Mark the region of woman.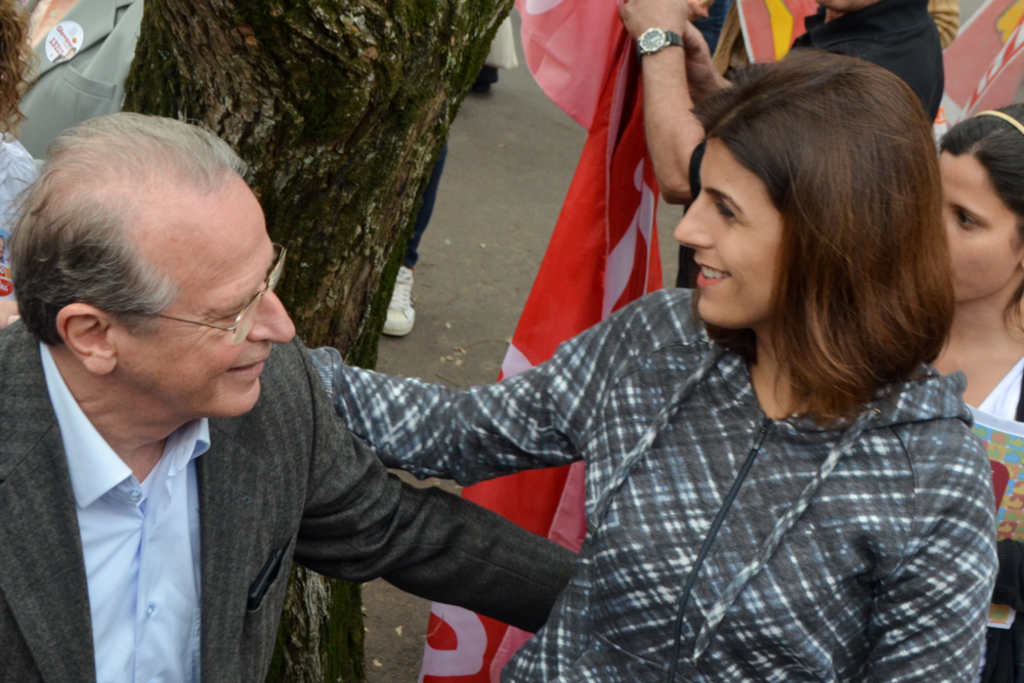
Region: pyautogui.locateOnScreen(930, 96, 1023, 682).
